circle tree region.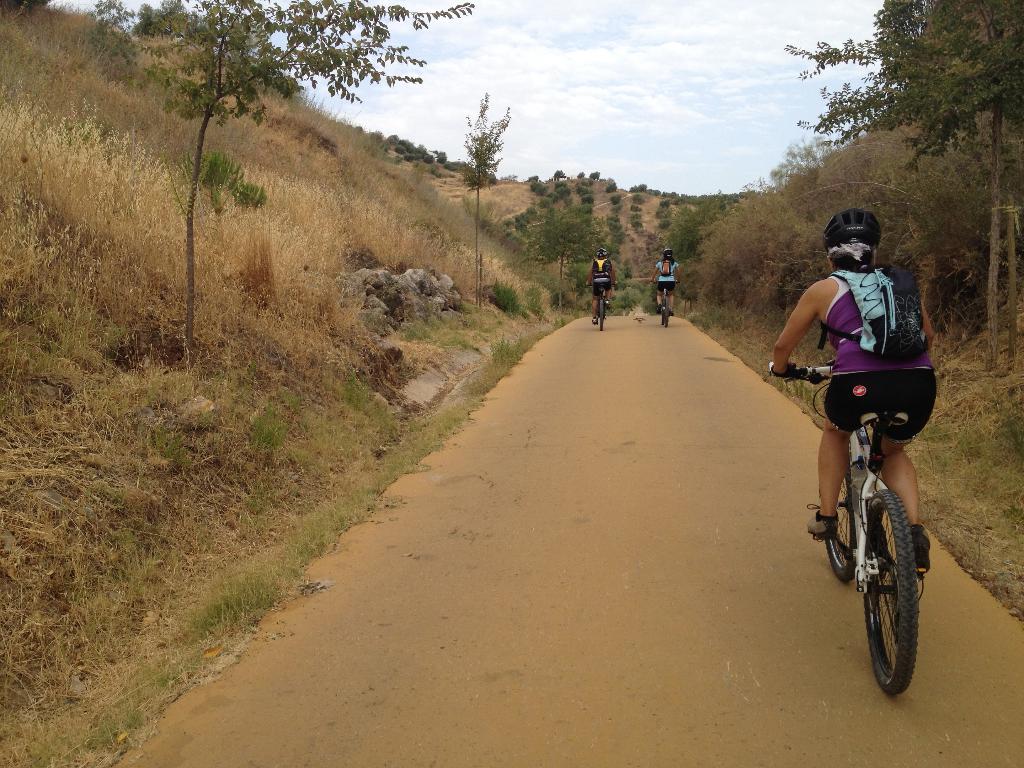
Region: bbox(449, 89, 509, 292).
